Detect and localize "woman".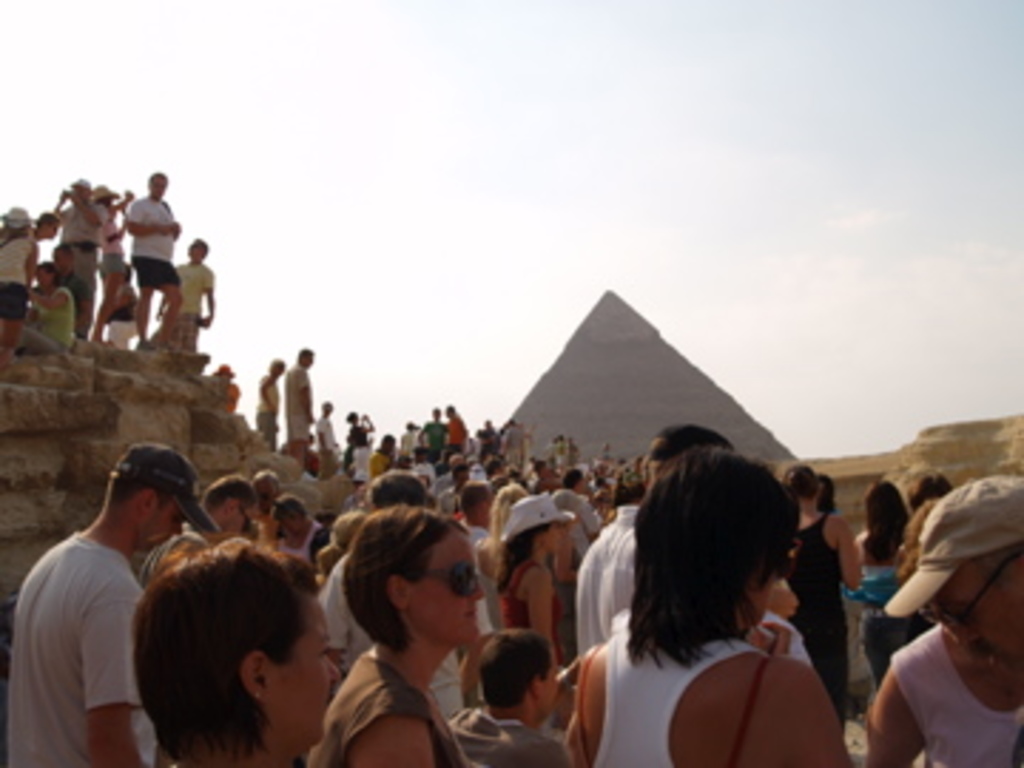
Localized at 569,427,839,765.
